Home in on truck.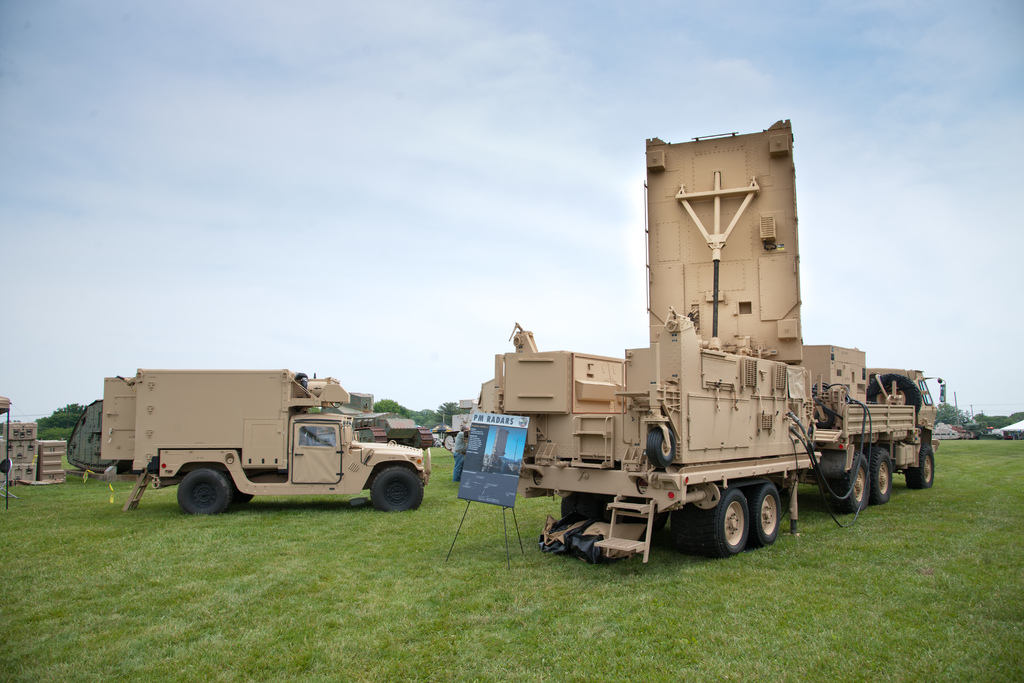
Homed in at bbox=[476, 114, 946, 568].
